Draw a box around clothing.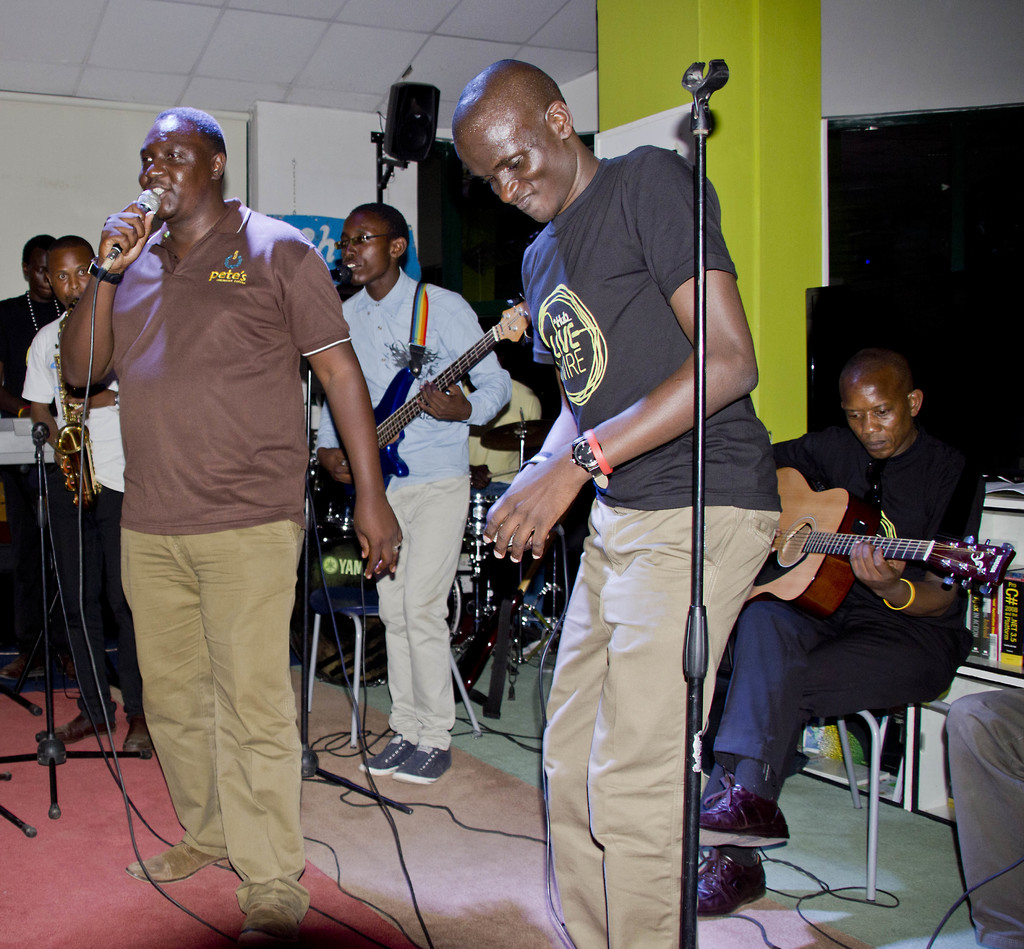
314 265 511 754.
